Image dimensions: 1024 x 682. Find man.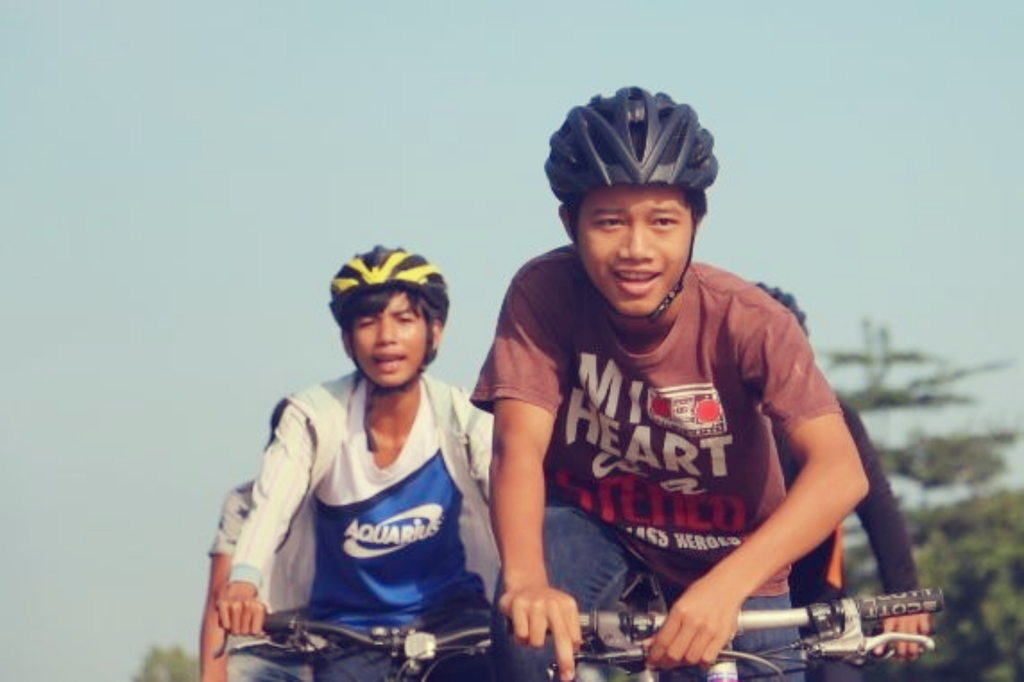
box(464, 86, 860, 681).
